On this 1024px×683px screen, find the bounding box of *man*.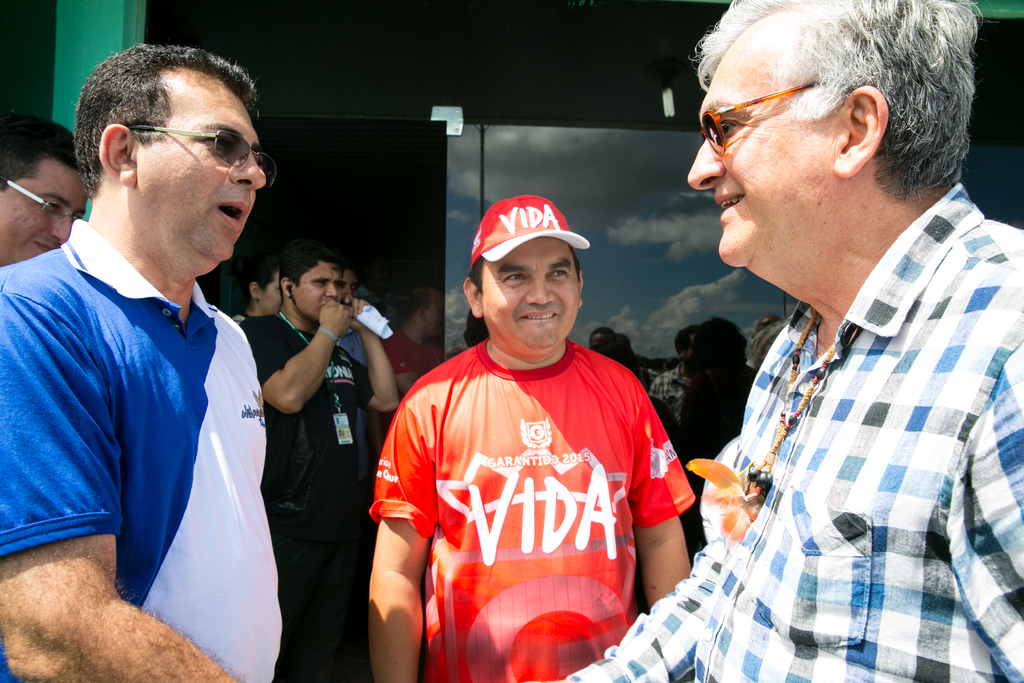
Bounding box: select_region(335, 267, 370, 379).
